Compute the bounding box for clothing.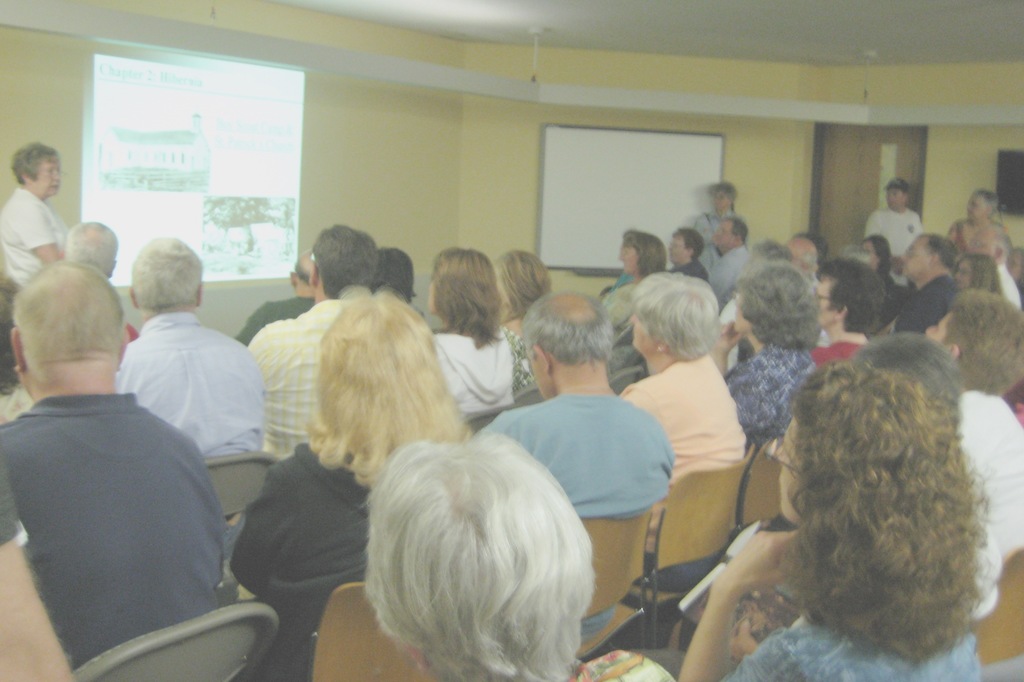
[250, 294, 350, 471].
